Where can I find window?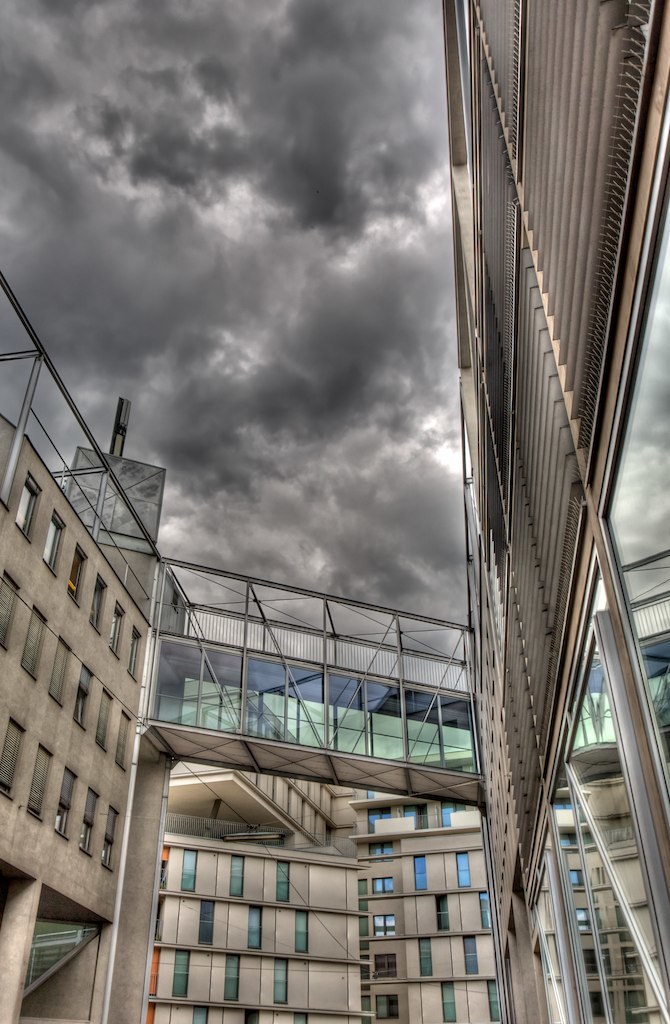
You can find it at [x1=411, y1=860, x2=431, y2=893].
